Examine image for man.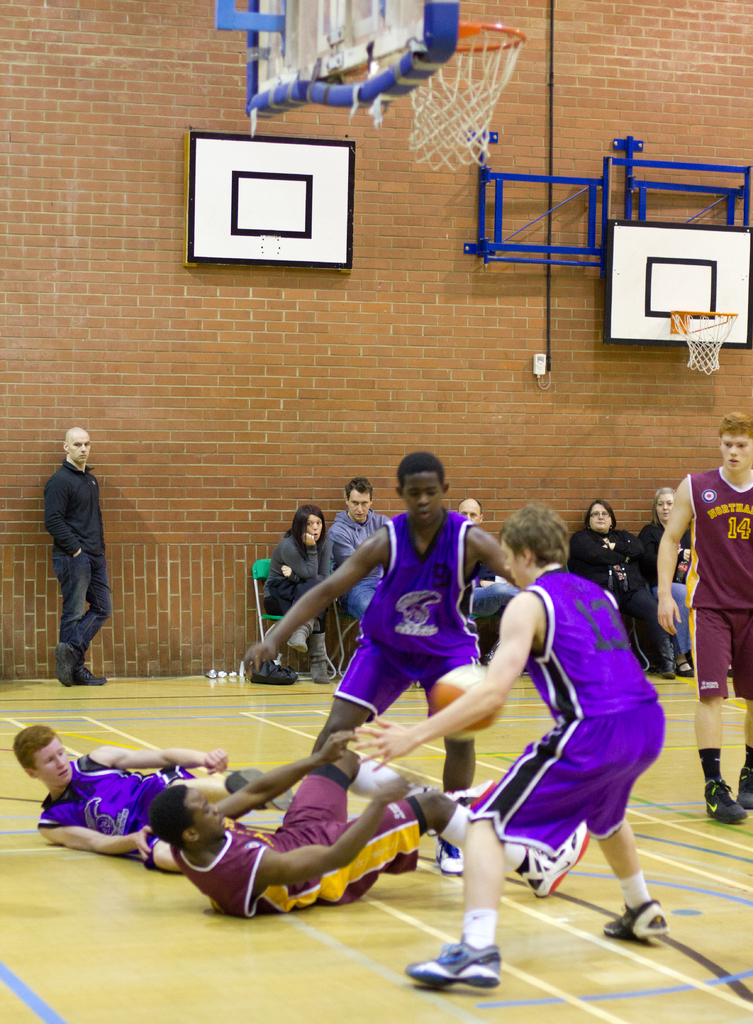
Examination result: (left=8, top=725, right=295, bottom=874).
